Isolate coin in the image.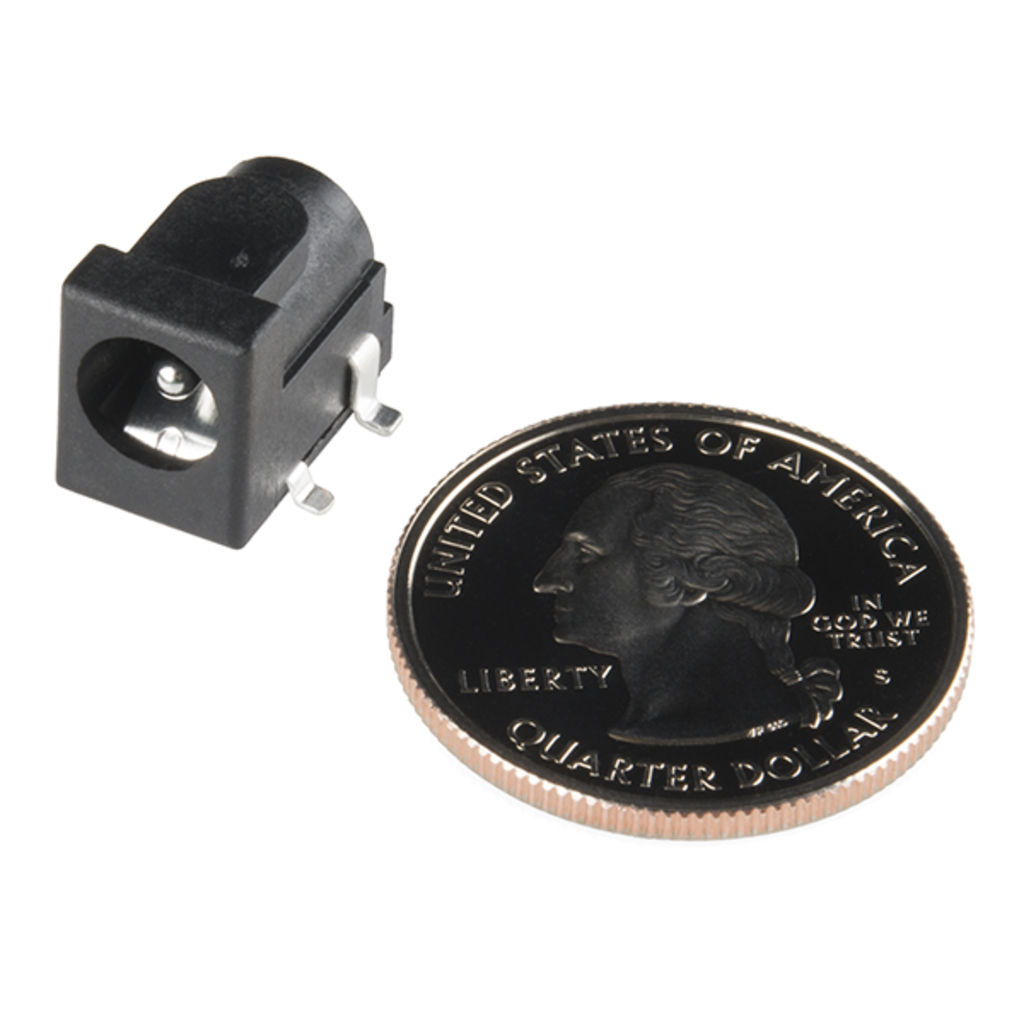
Isolated region: <box>384,396,976,838</box>.
